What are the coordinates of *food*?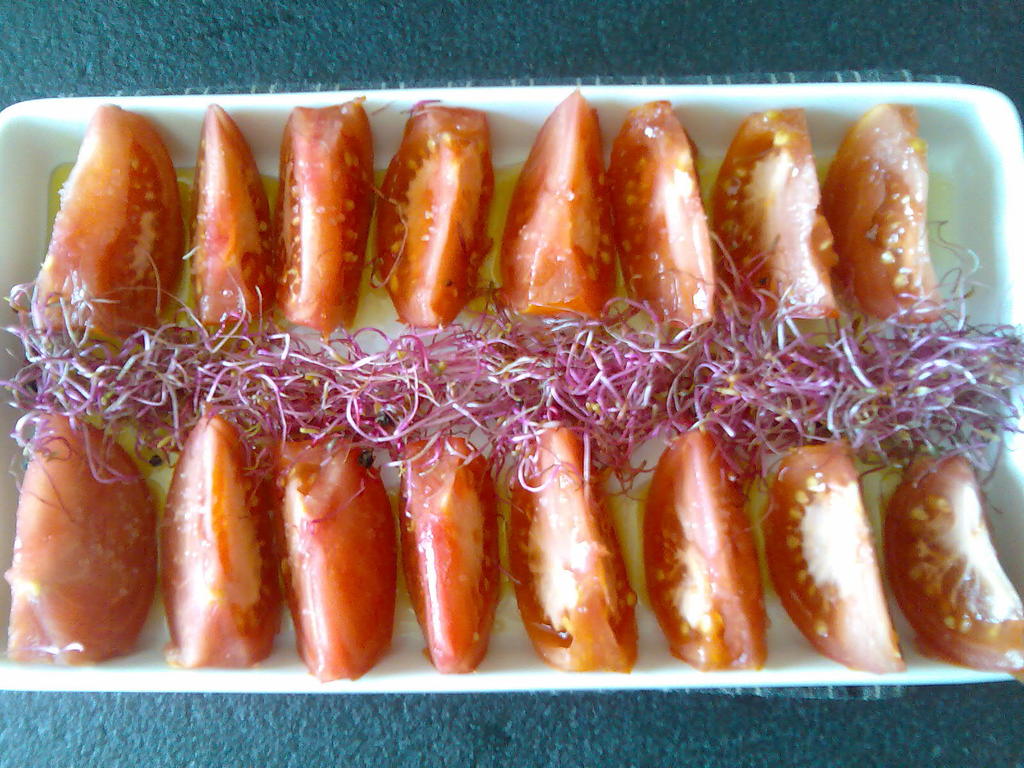
l=161, t=415, r=275, b=666.
